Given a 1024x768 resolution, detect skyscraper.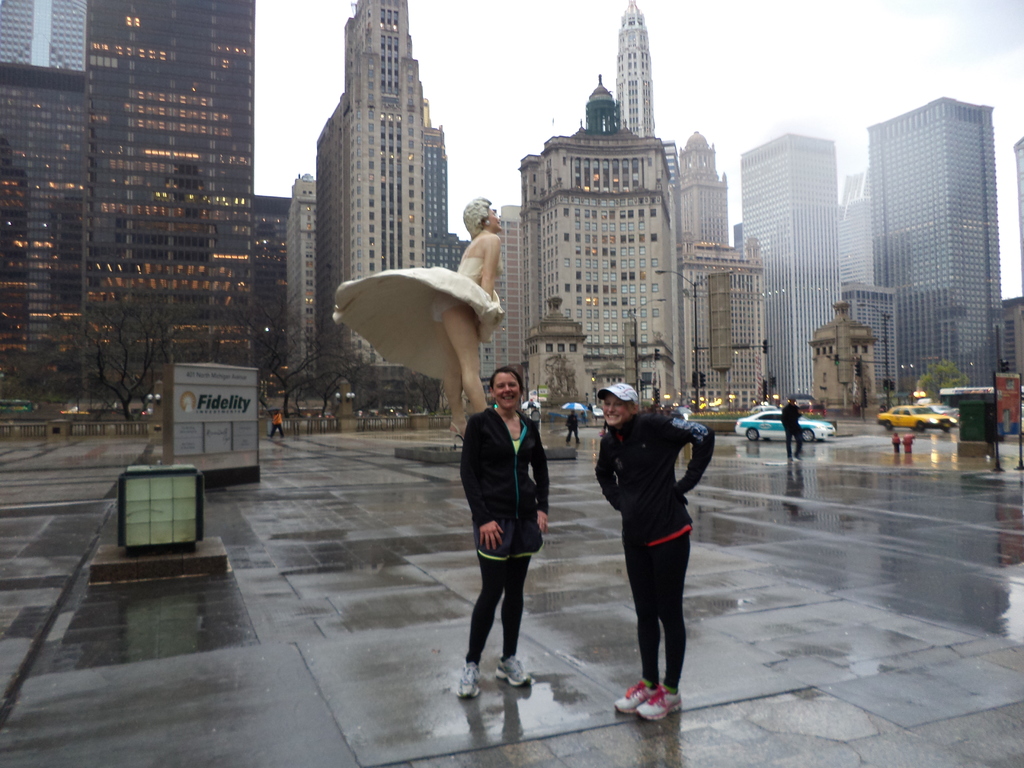
(x1=289, y1=19, x2=465, y2=324).
